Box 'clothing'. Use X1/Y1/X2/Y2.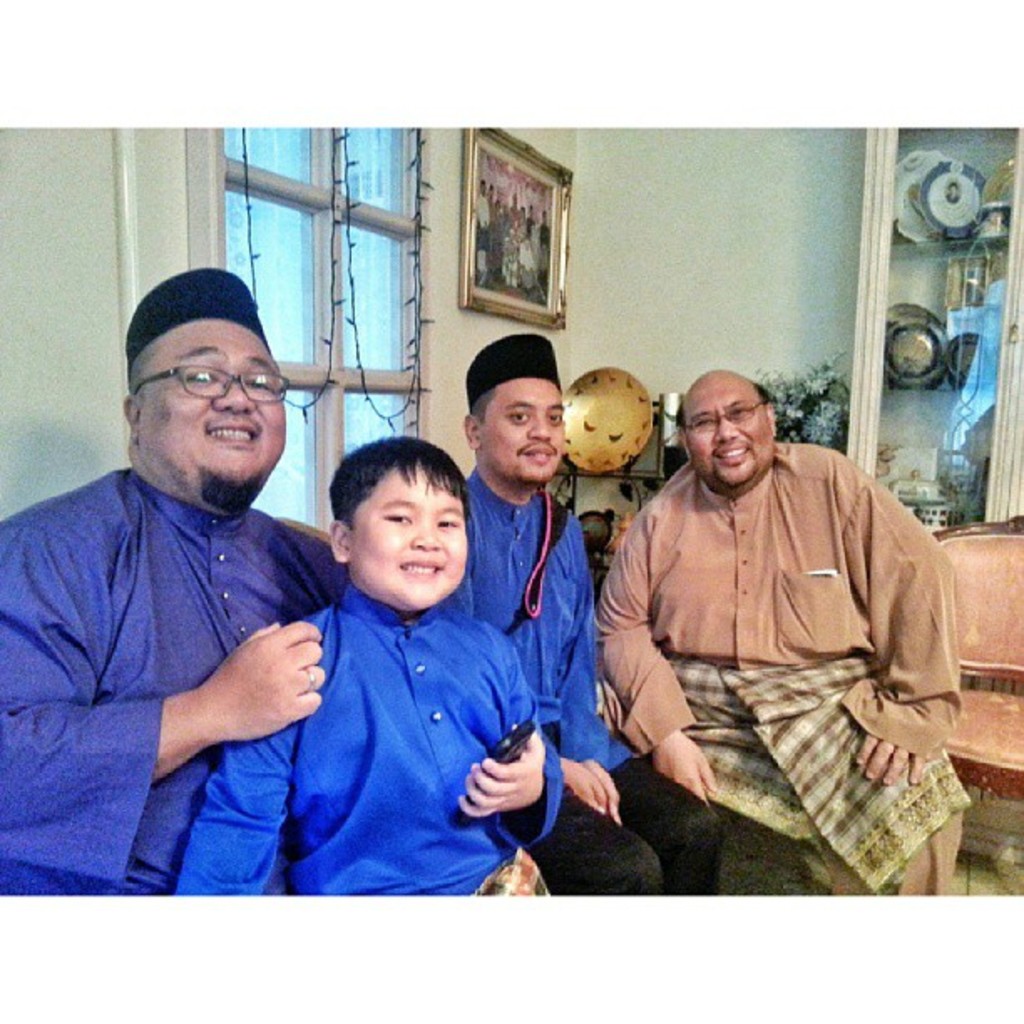
0/462/562/873.
